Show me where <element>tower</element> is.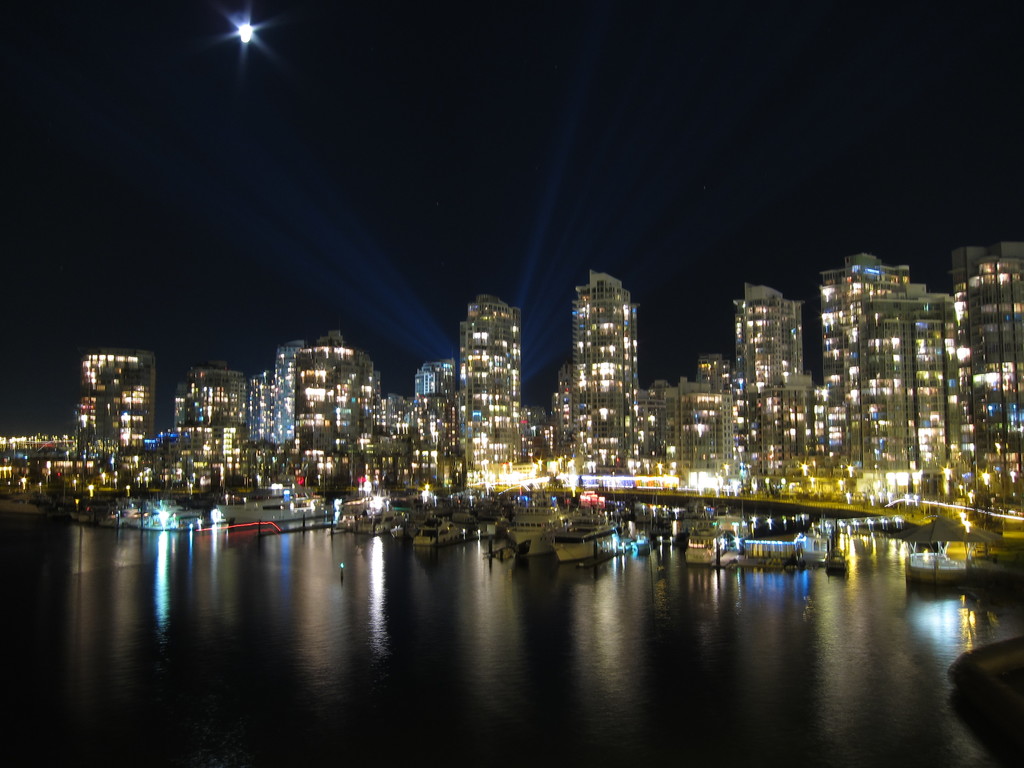
<element>tower</element> is at bbox=(172, 368, 259, 476).
